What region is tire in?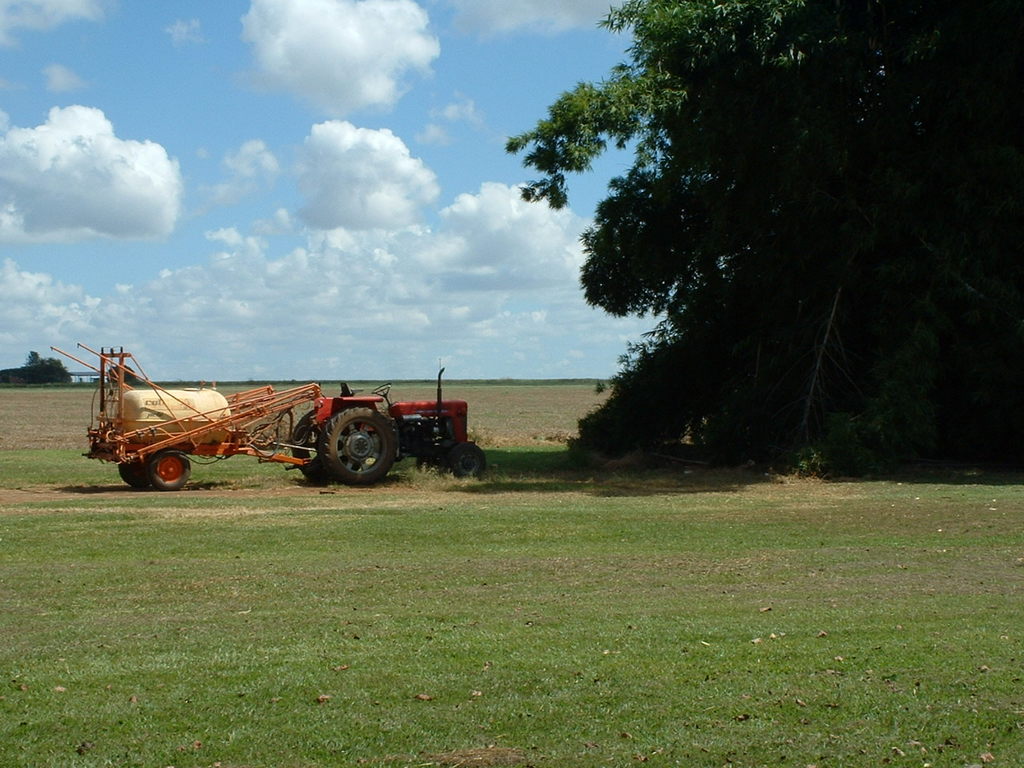
bbox=[294, 405, 340, 481].
